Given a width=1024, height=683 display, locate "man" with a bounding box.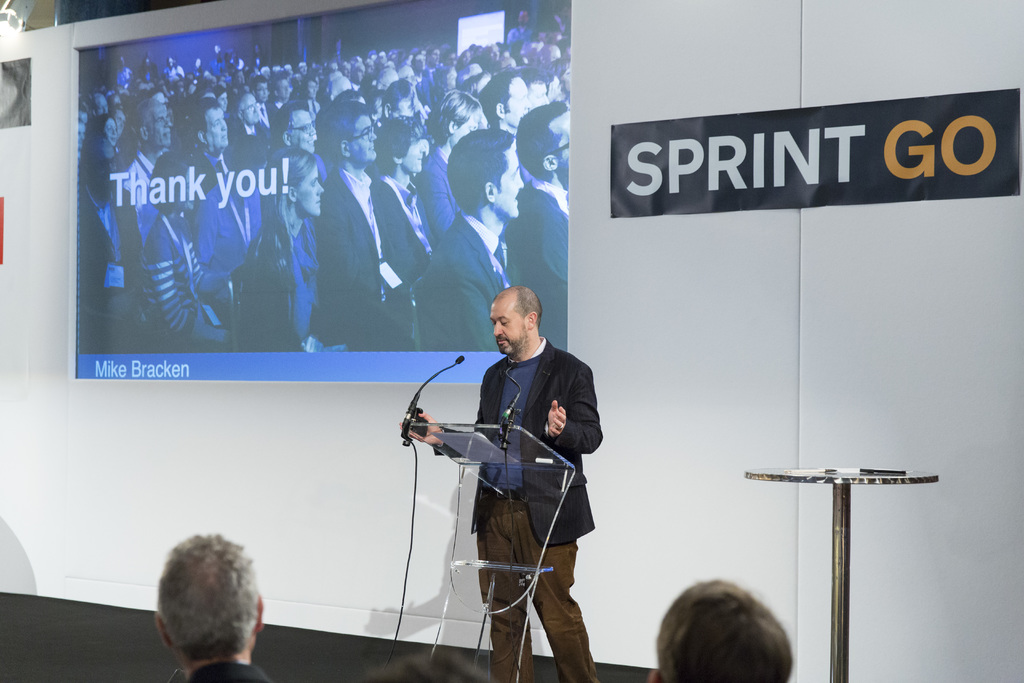
Located: x1=440, y1=266, x2=615, y2=655.
